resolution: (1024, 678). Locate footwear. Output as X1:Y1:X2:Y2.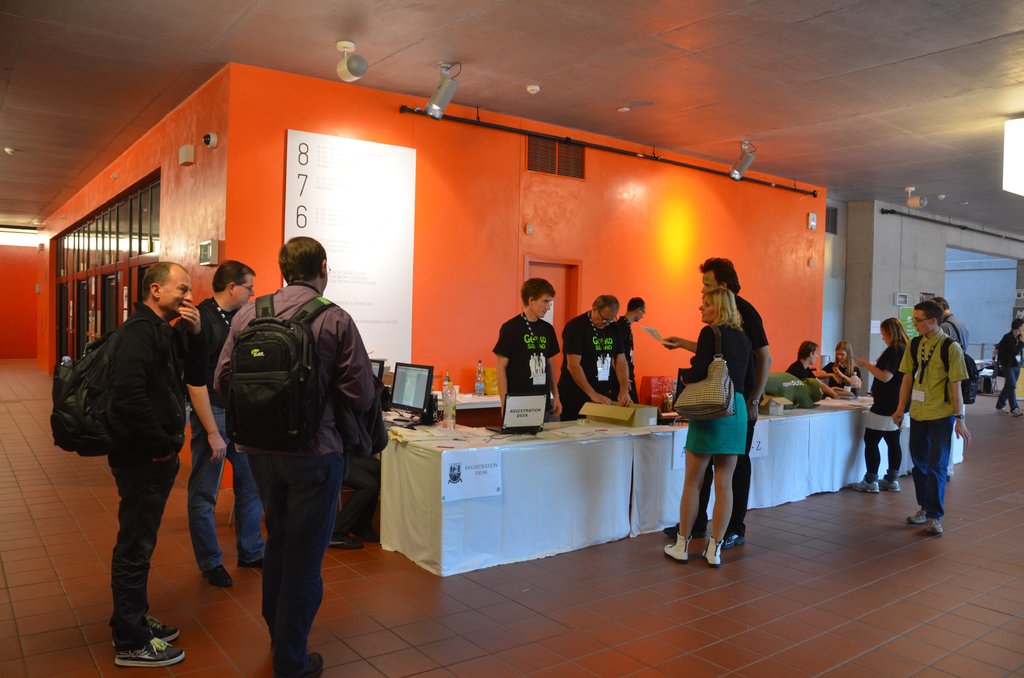
355:526:378:542.
